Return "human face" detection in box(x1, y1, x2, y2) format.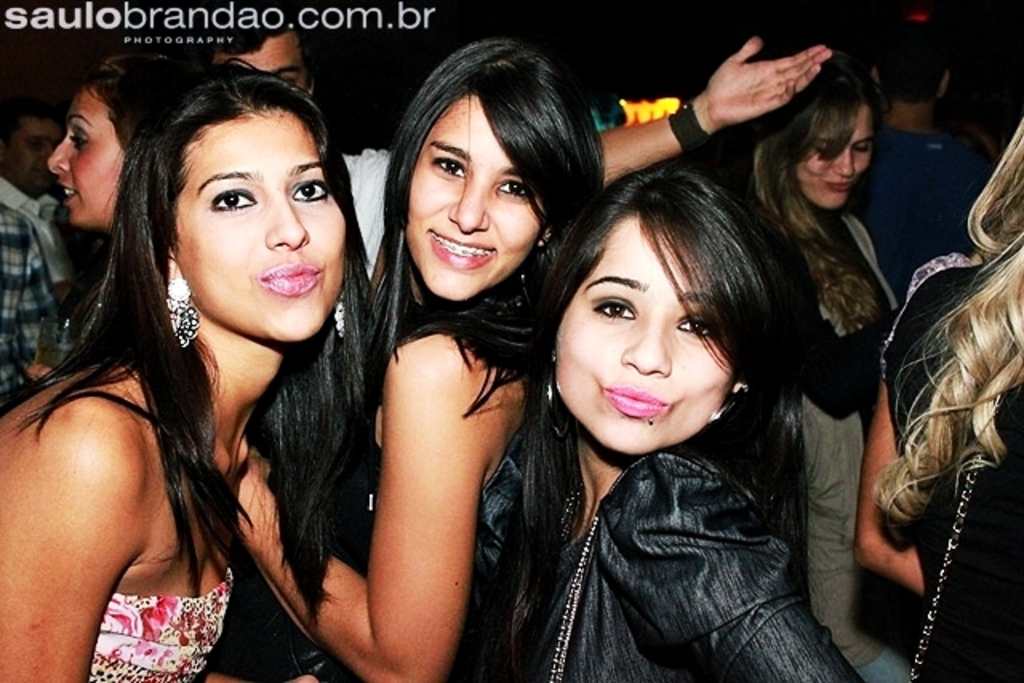
box(168, 109, 350, 345).
